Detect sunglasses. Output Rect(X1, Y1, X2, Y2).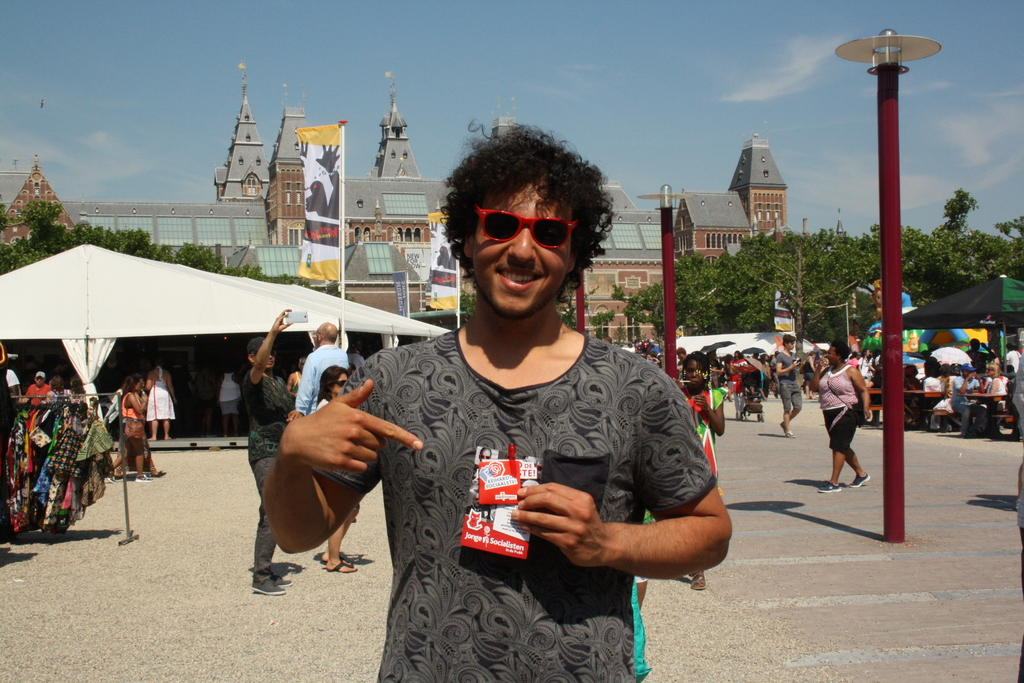
Rect(335, 381, 348, 391).
